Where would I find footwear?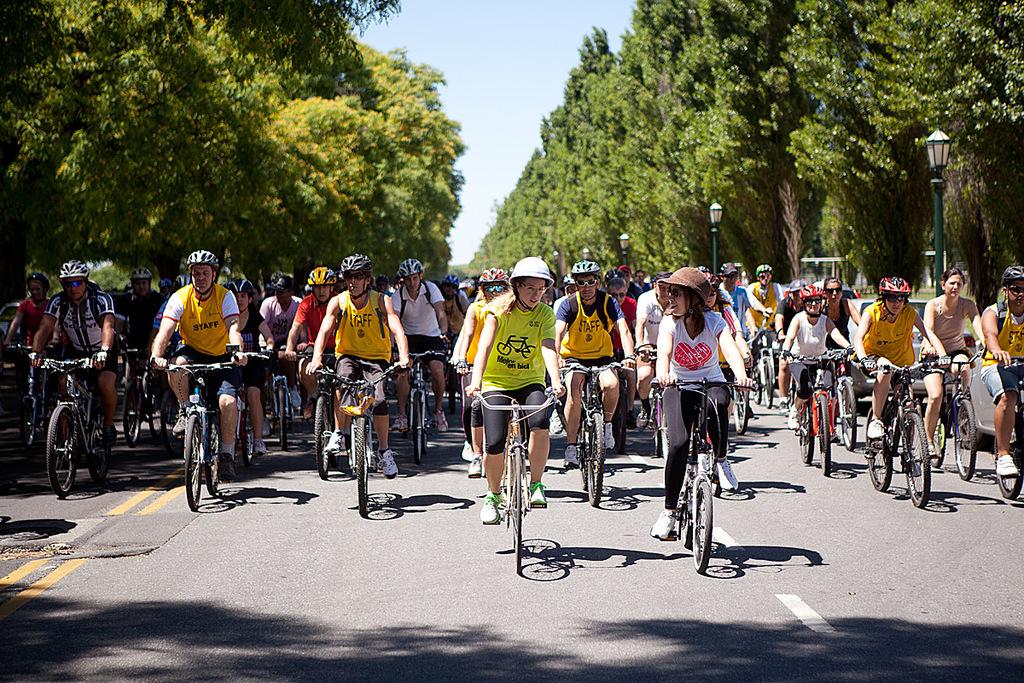
At (481,485,503,523).
